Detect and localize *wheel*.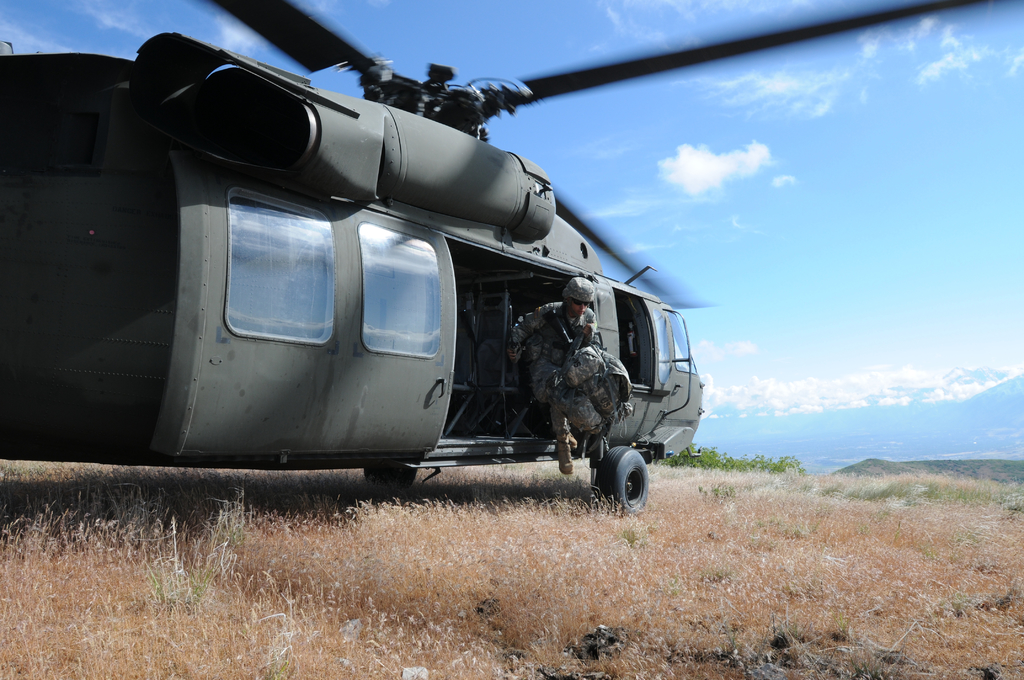
Localized at bbox=(594, 434, 655, 522).
